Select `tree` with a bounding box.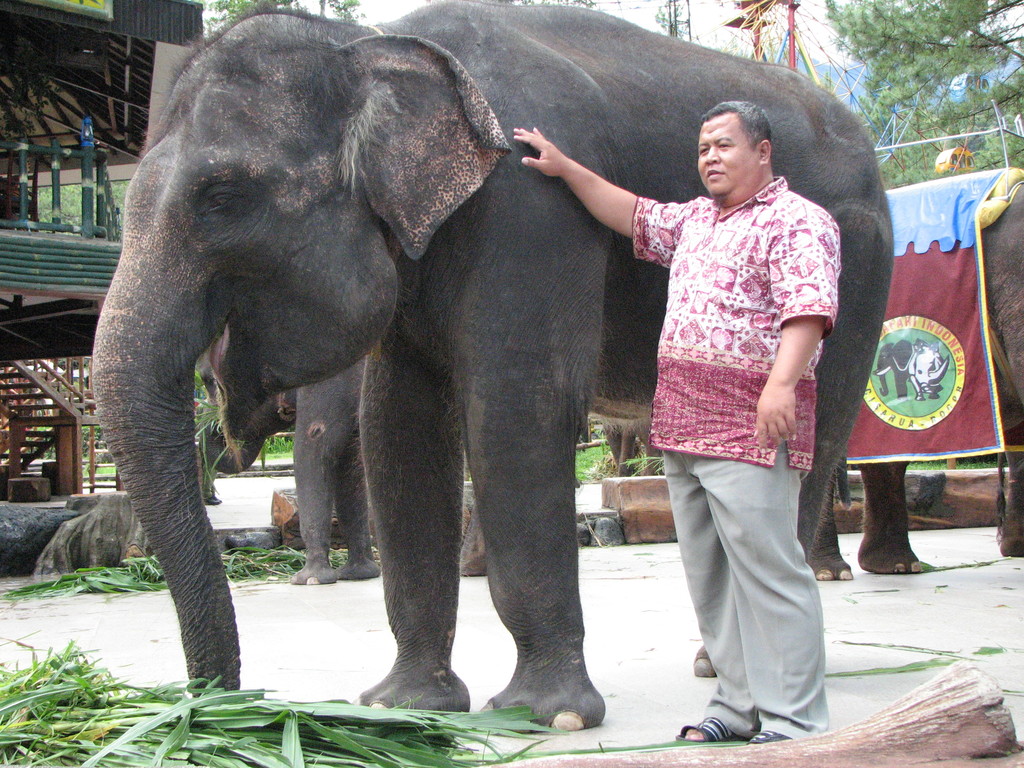
194:0:269:28.
